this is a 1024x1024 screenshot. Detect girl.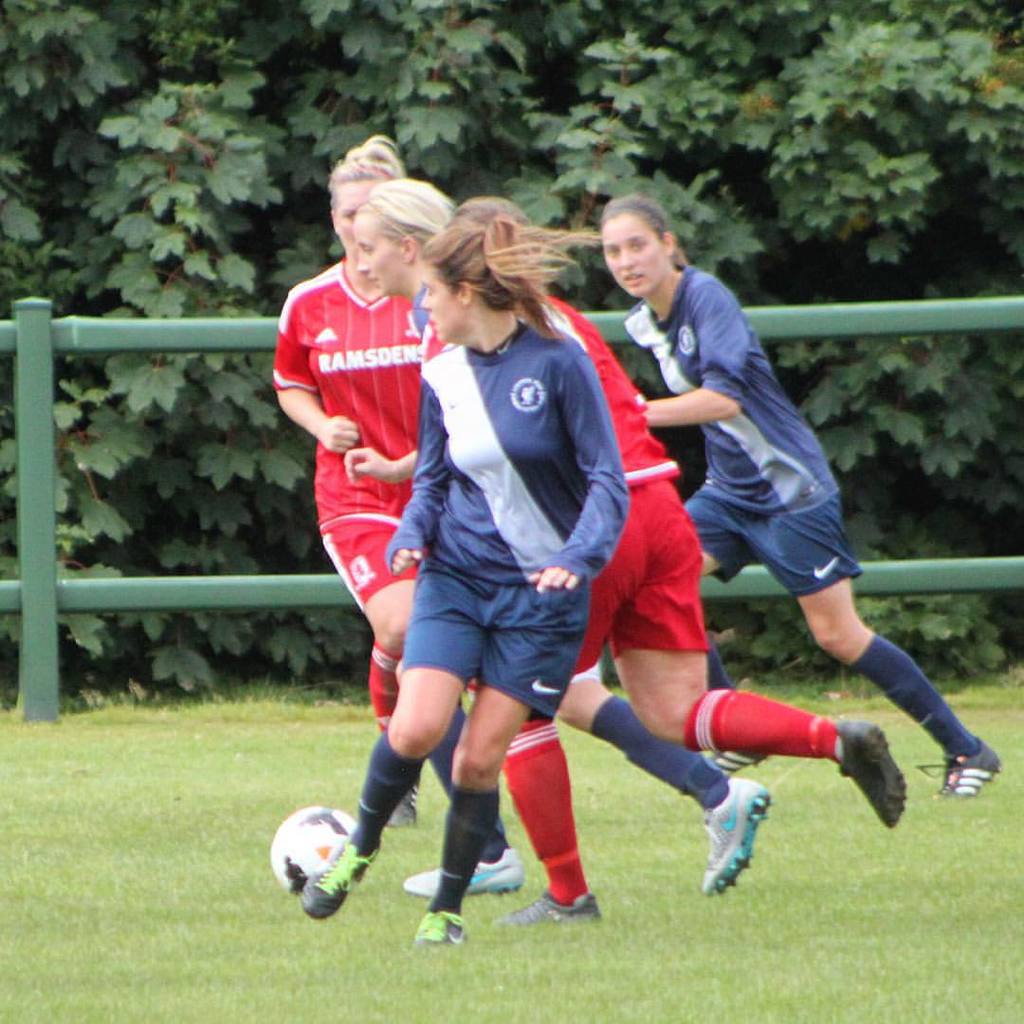
box=[353, 177, 771, 898].
